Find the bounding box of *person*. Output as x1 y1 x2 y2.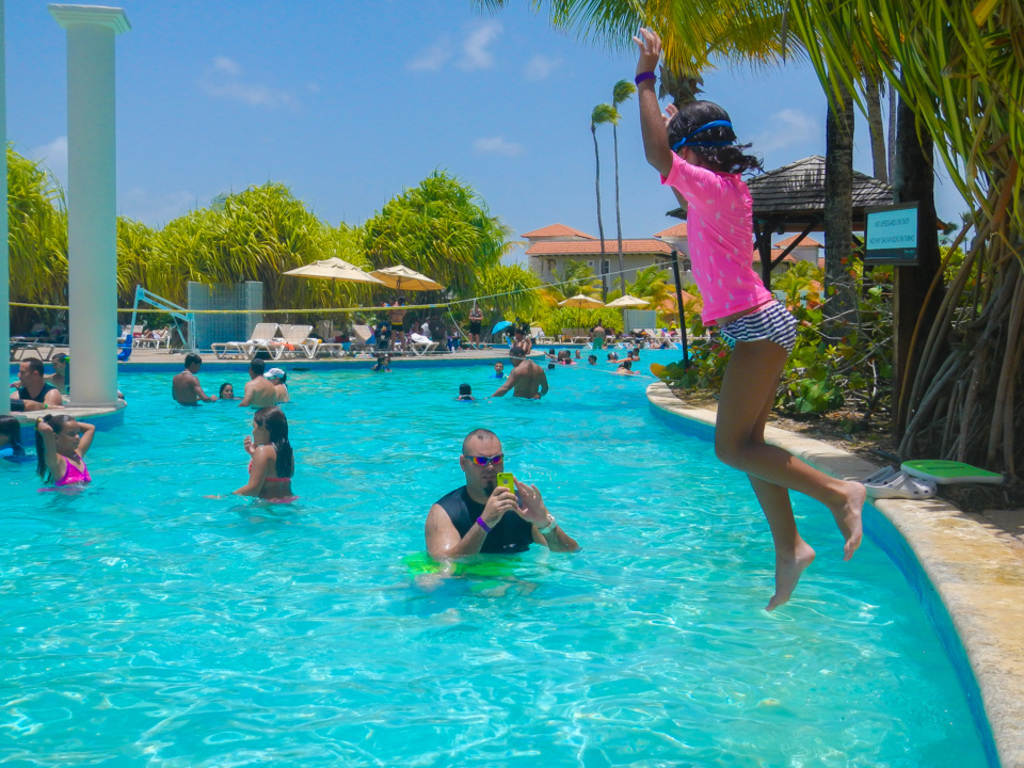
489 342 548 401.
